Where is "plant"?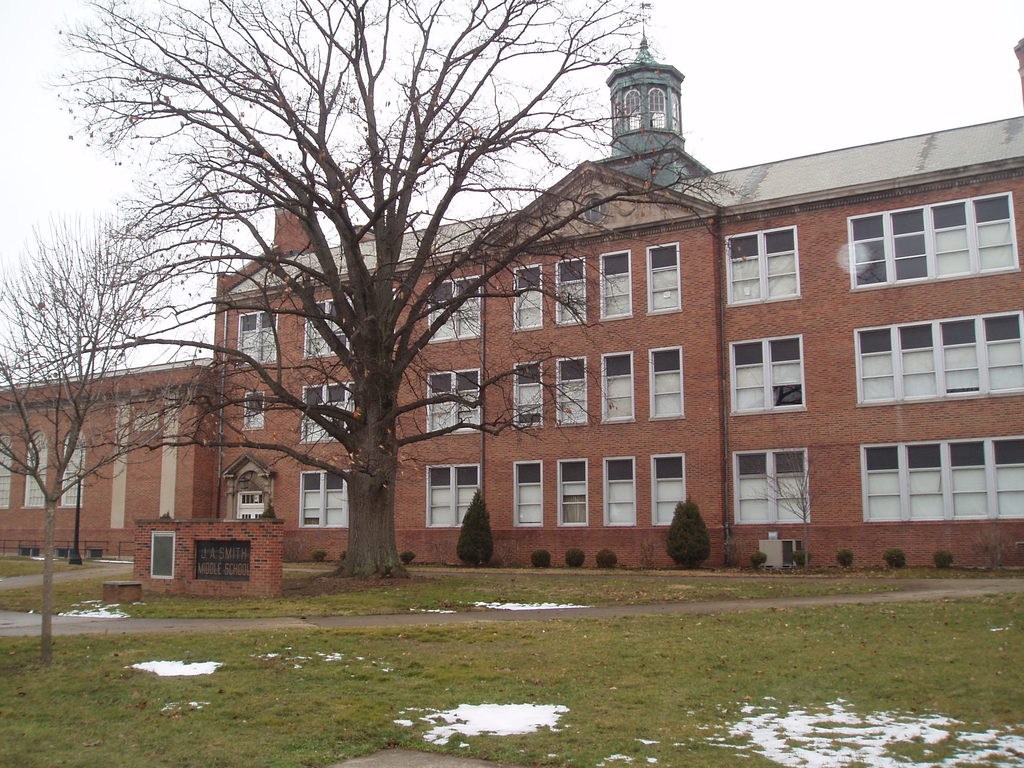
932 551 955 568.
